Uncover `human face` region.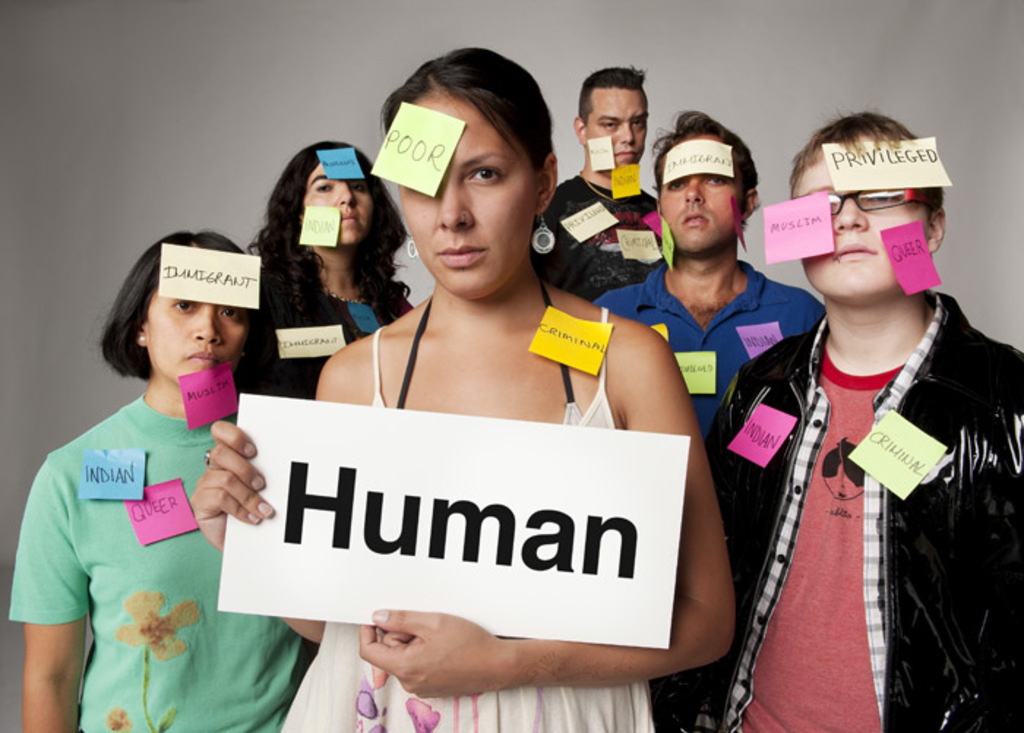
Uncovered: (x1=658, y1=139, x2=742, y2=252).
